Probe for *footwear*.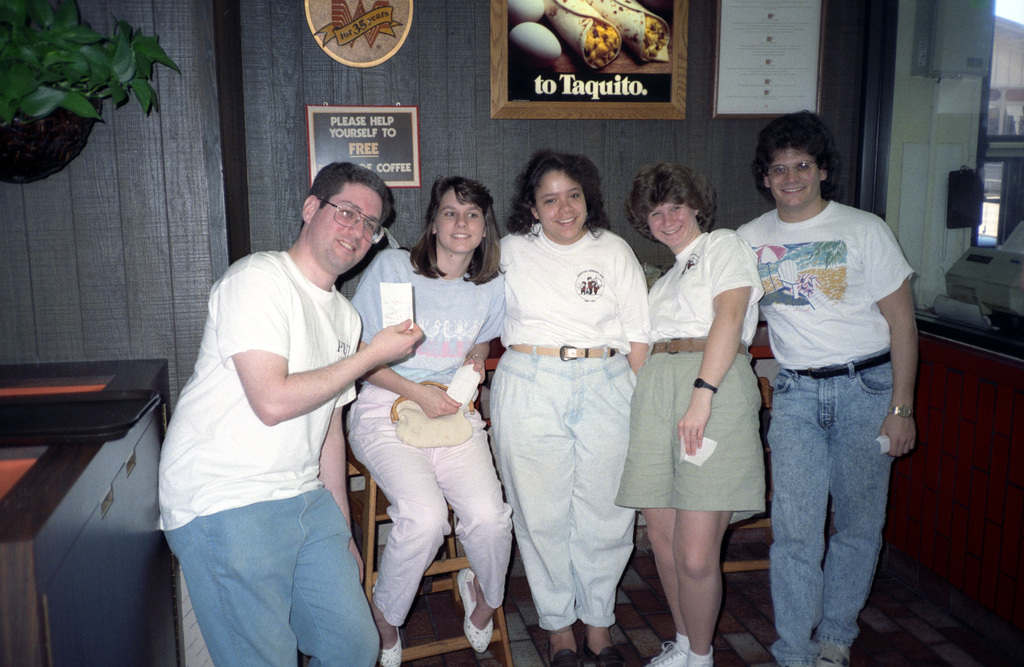
Probe result: box(590, 642, 628, 666).
